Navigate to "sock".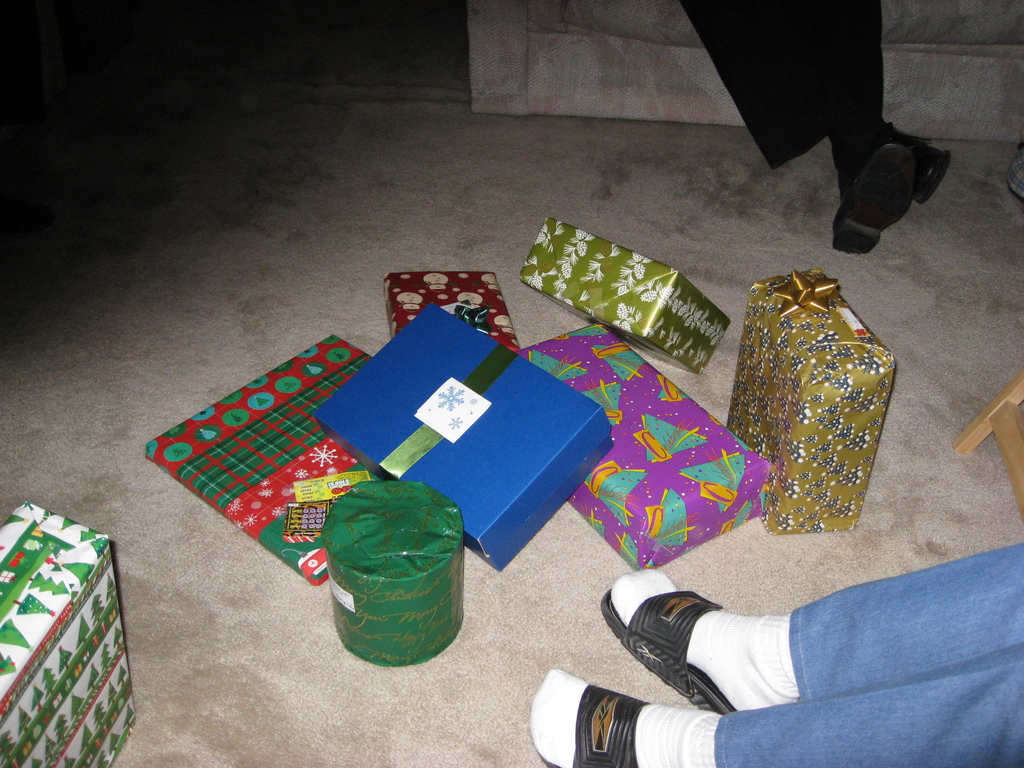
Navigation target: 612 568 799 714.
